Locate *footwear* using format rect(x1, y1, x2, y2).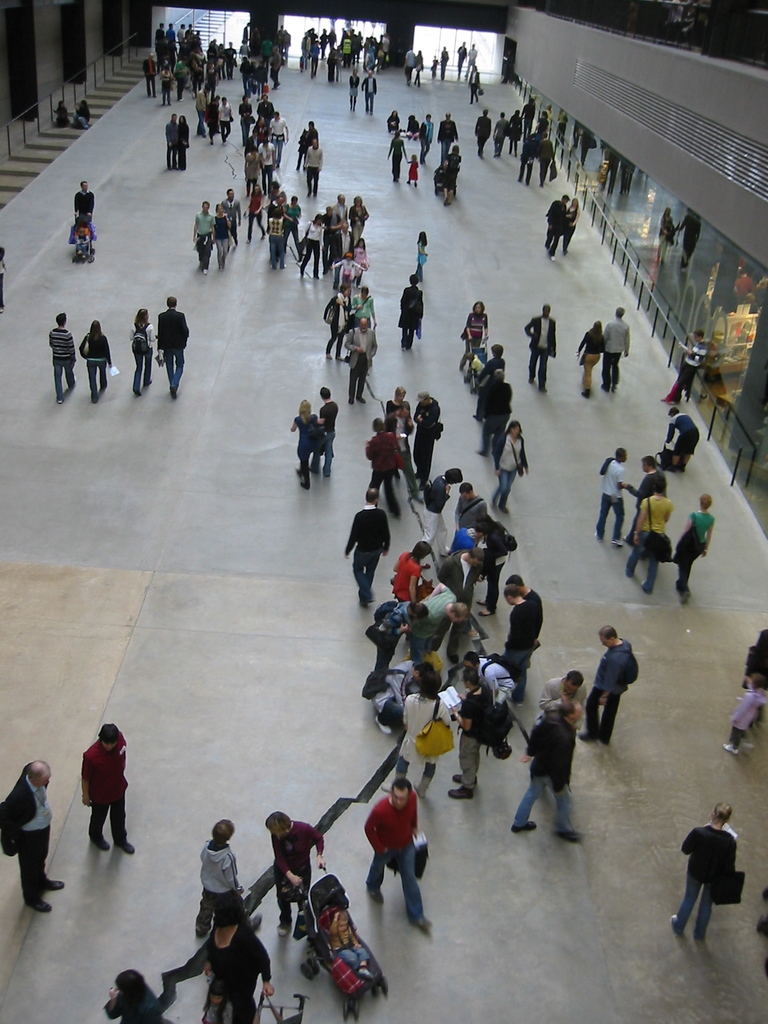
rect(324, 352, 333, 363).
